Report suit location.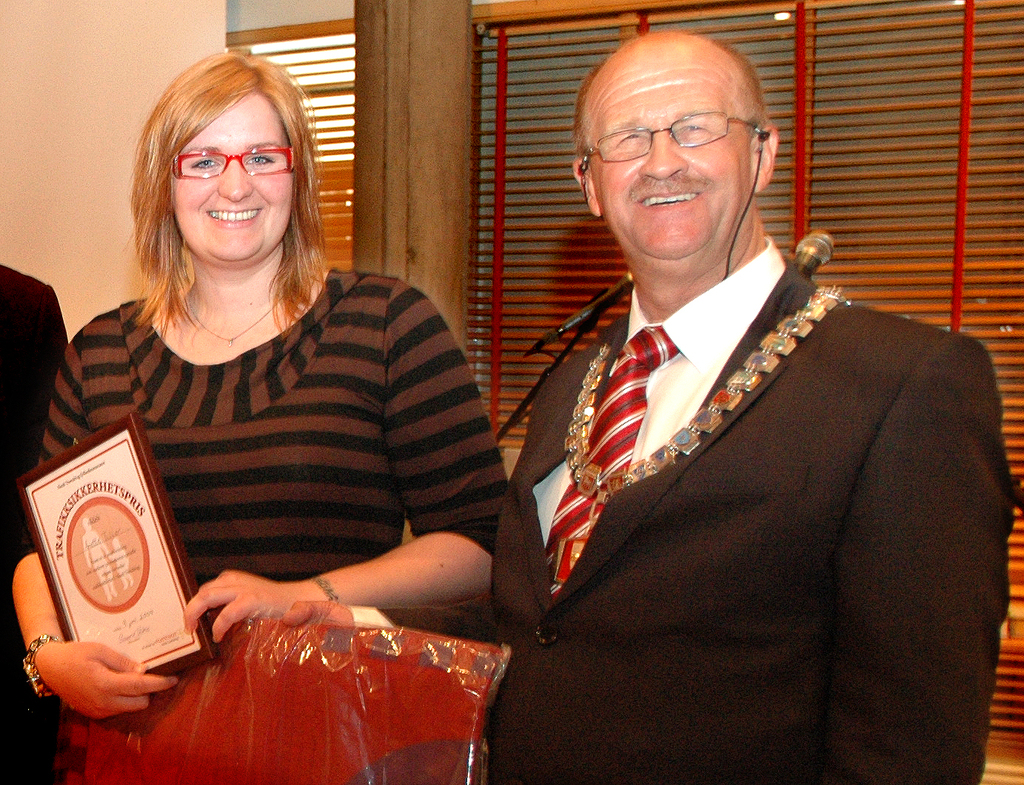
Report: 0, 267, 106, 784.
